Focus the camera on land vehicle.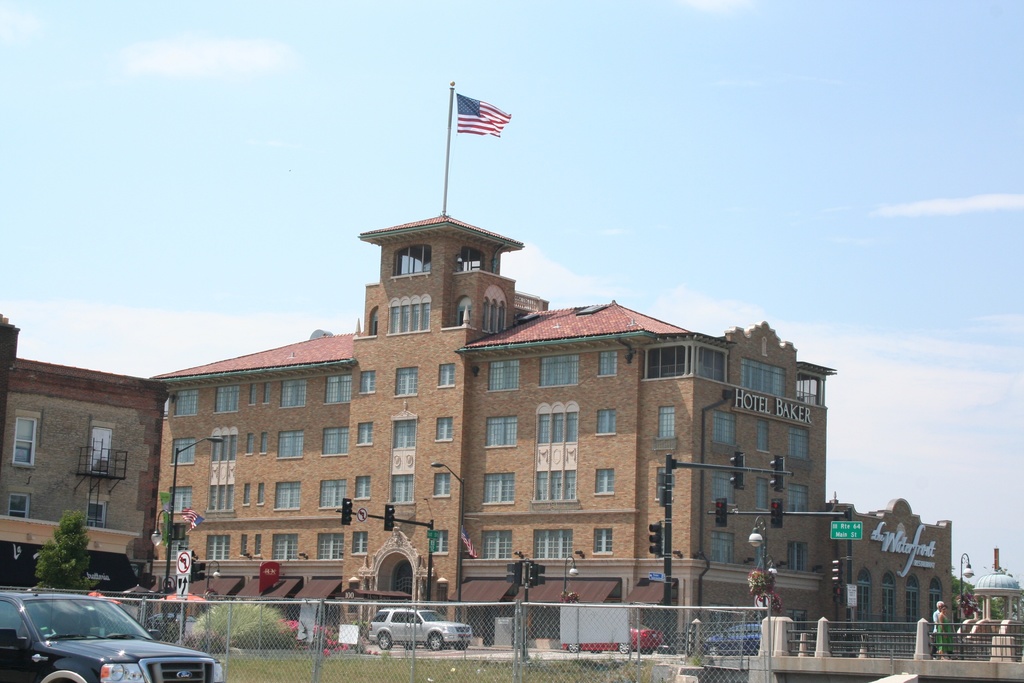
Focus region: 1/582/229/682.
